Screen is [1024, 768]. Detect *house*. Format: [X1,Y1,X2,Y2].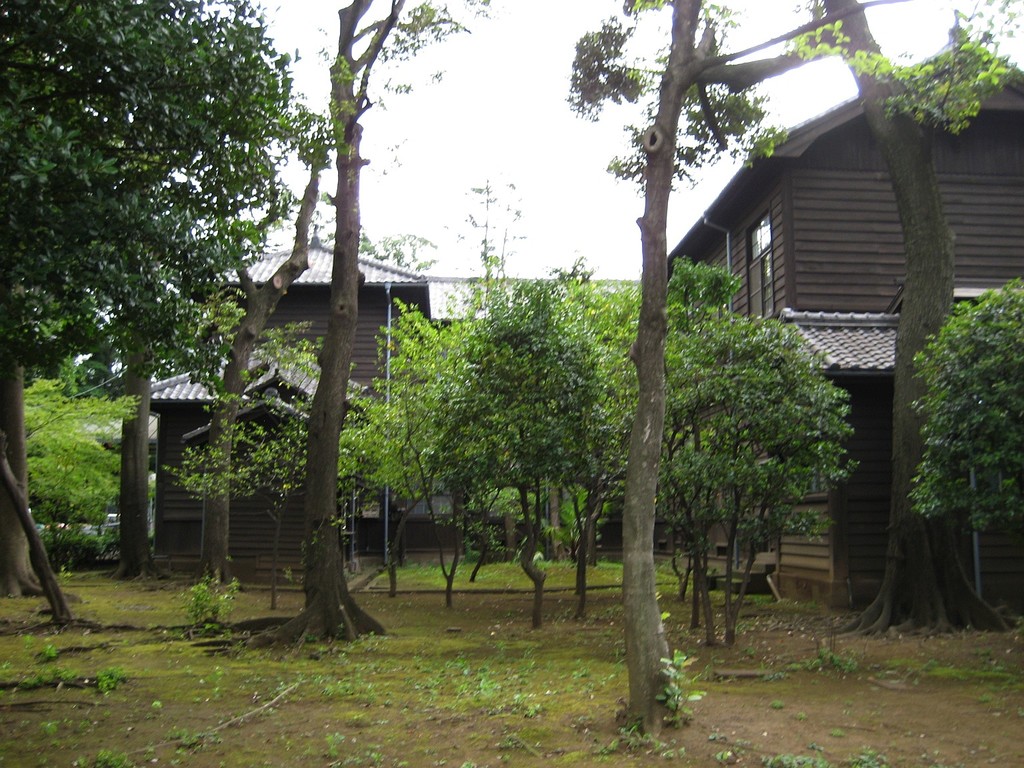
[146,345,358,588].
